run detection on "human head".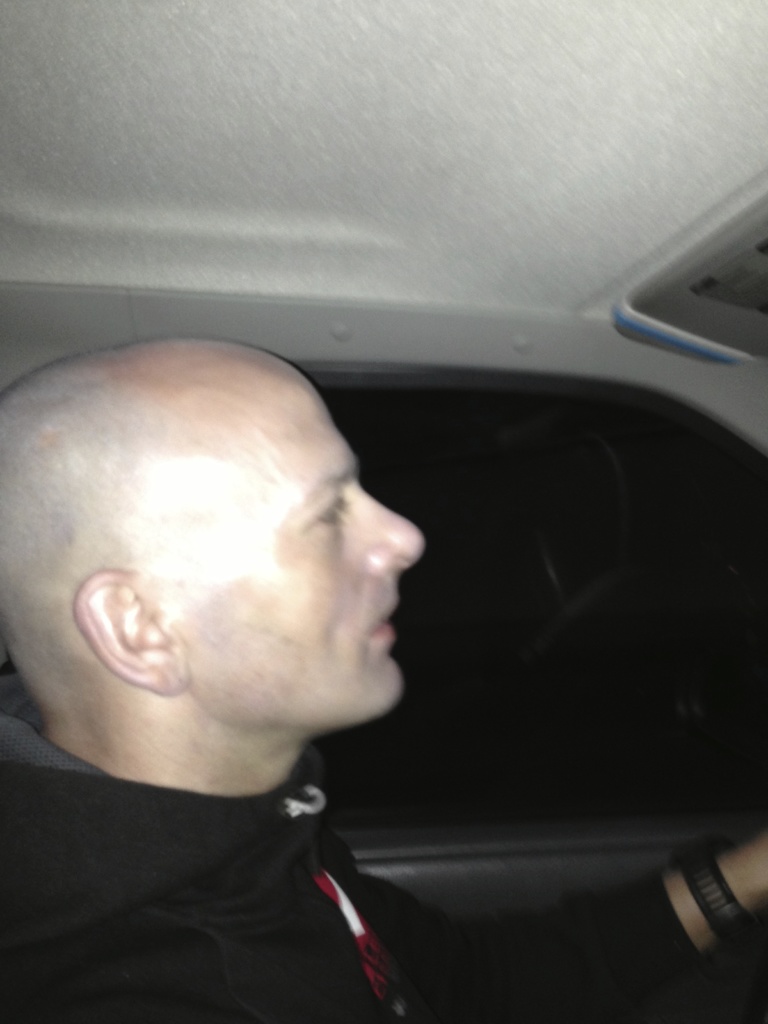
Result: <region>10, 307, 428, 768</region>.
